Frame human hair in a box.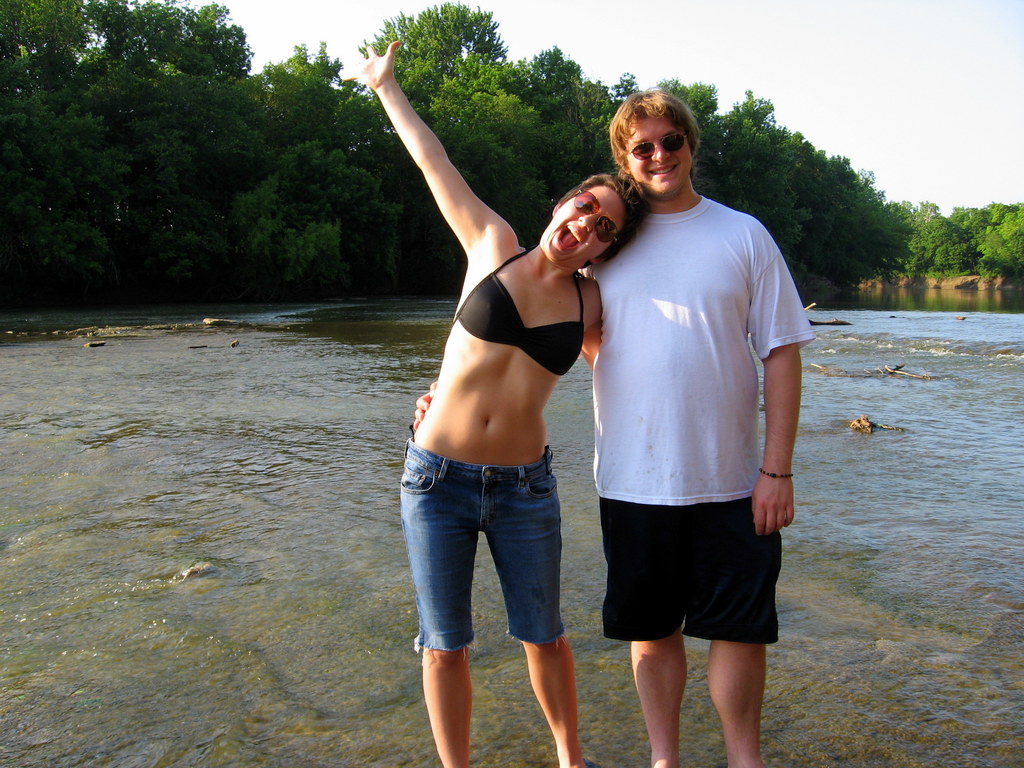
557, 172, 655, 275.
